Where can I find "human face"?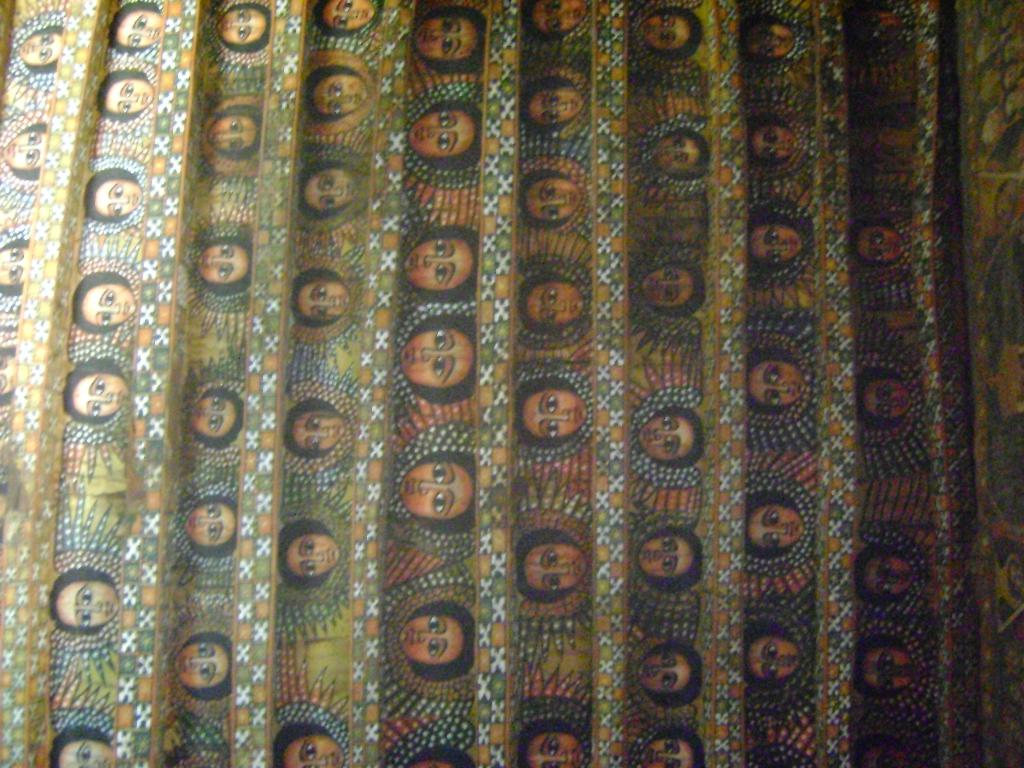
You can find it at crop(54, 580, 119, 625).
